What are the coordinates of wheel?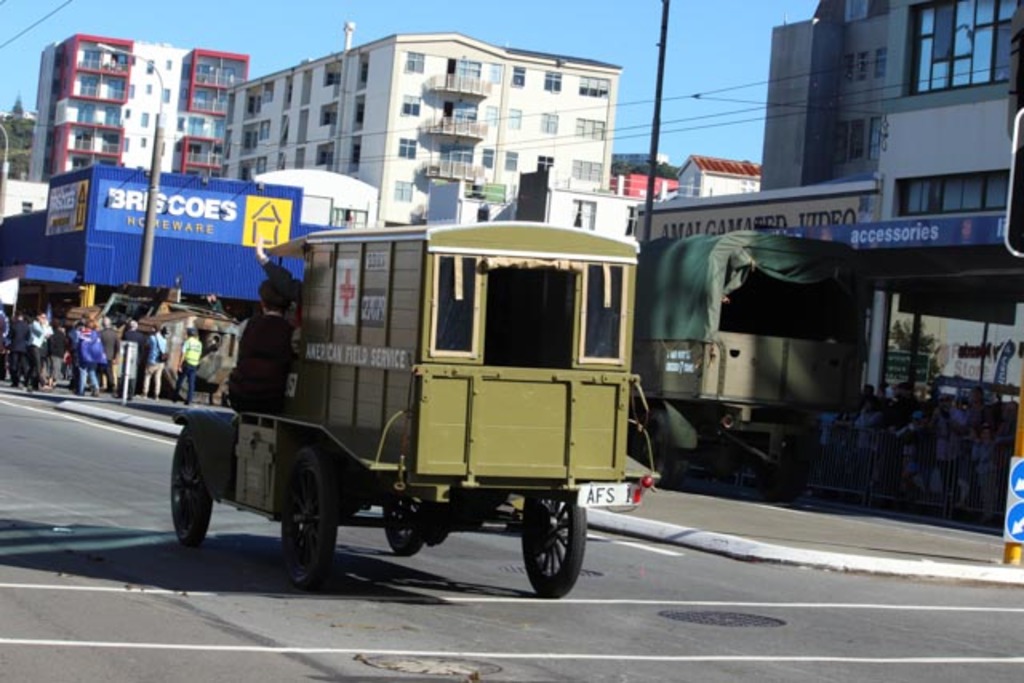
[left=381, top=494, right=426, bottom=560].
